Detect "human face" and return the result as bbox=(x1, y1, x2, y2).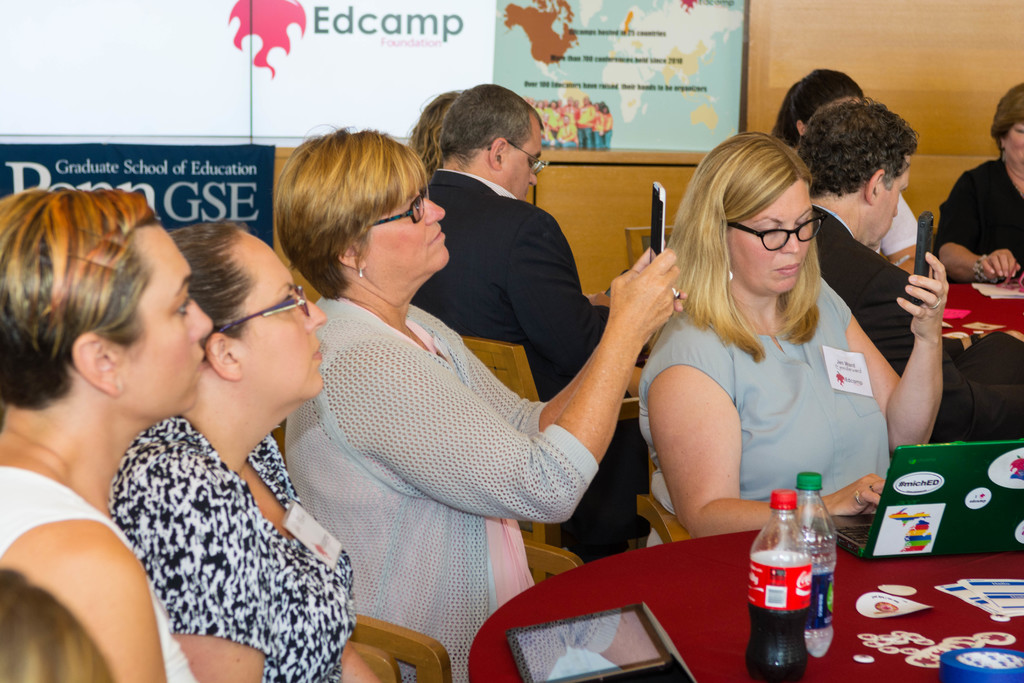
bbox=(504, 115, 549, 202).
